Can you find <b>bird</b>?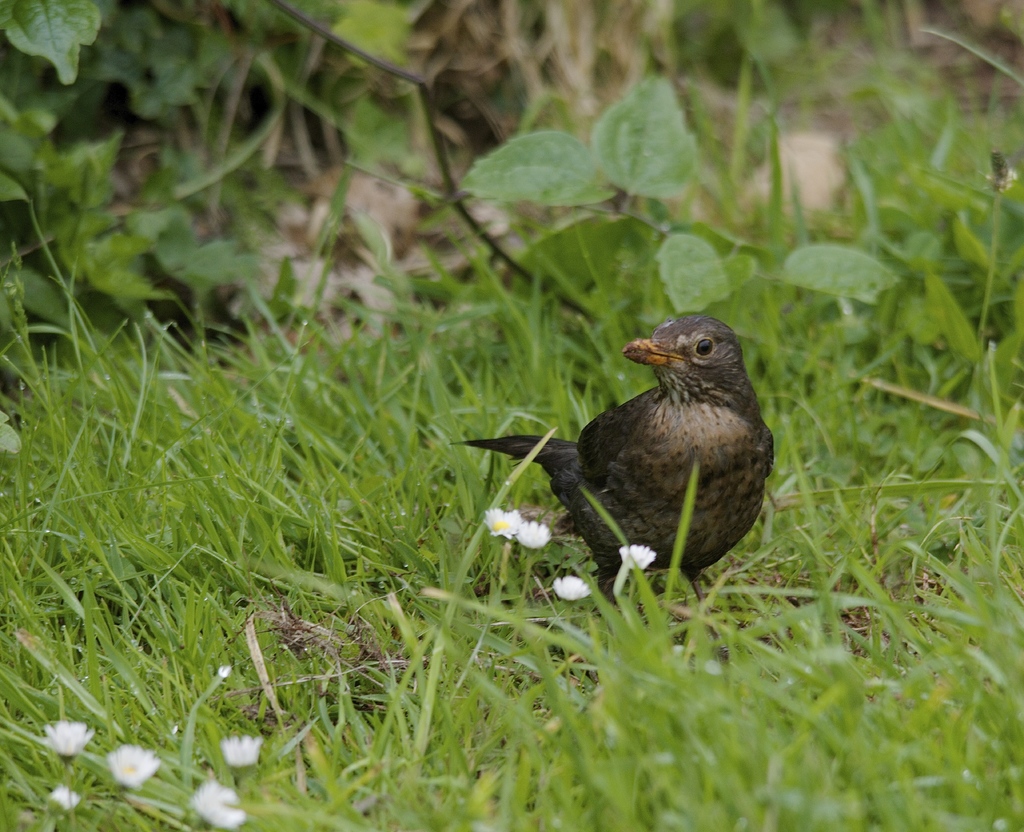
Yes, bounding box: rect(445, 304, 781, 608).
